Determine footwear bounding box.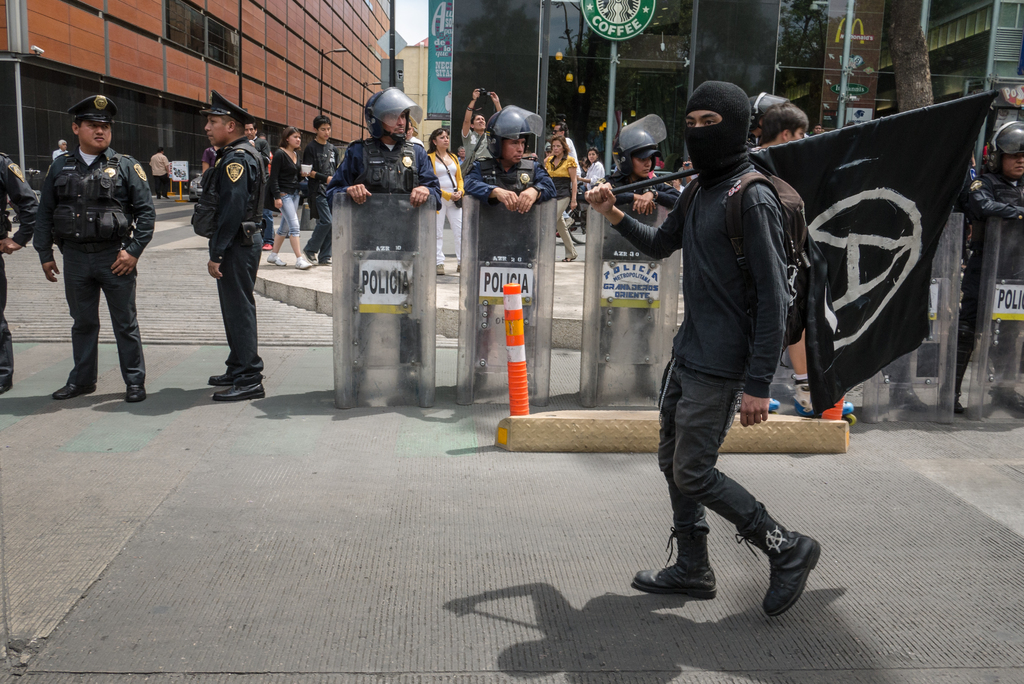
Determined: box(730, 509, 817, 620).
